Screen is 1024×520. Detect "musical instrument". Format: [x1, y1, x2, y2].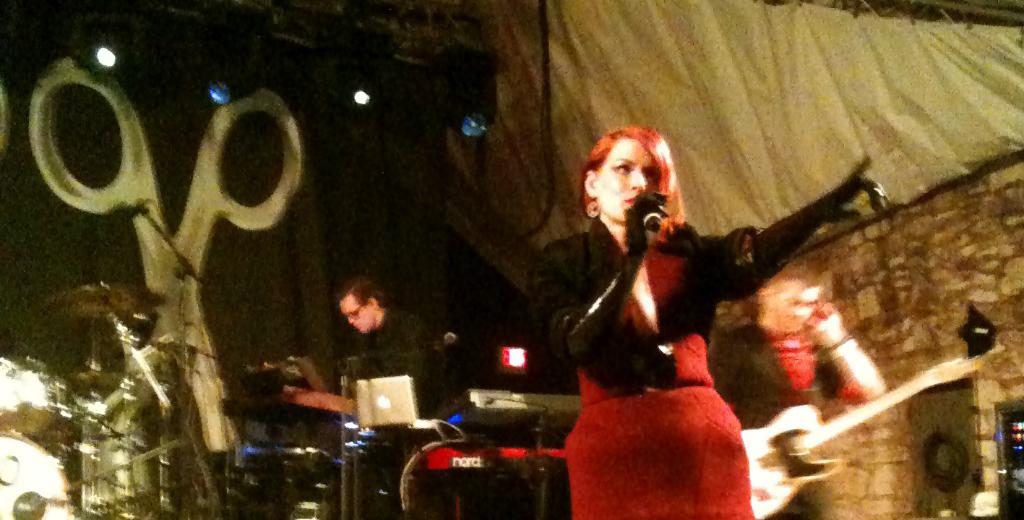
[44, 277, 169, 328].
